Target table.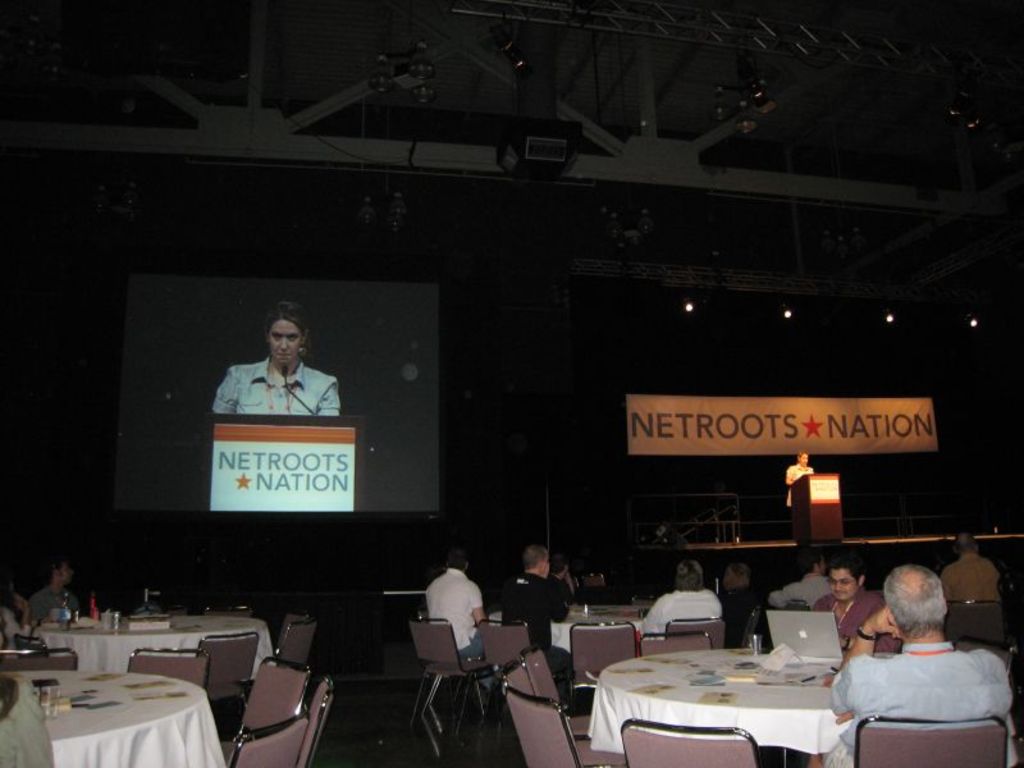
Target region: 484 590 736 673.
